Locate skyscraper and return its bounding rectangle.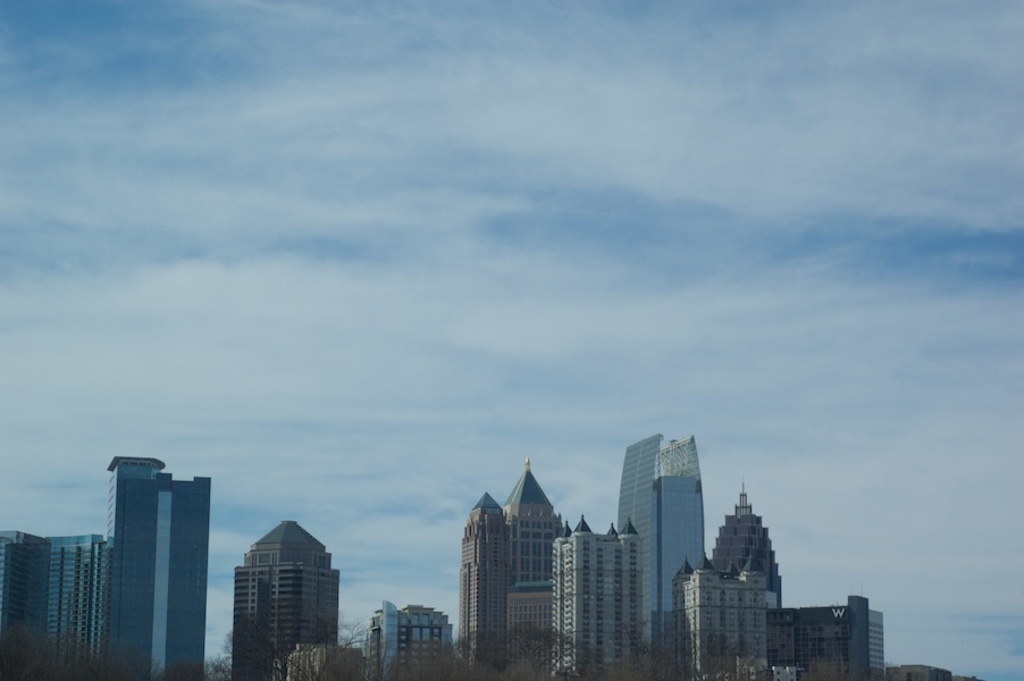
left=235, top=511, right=337, bottom=676.
